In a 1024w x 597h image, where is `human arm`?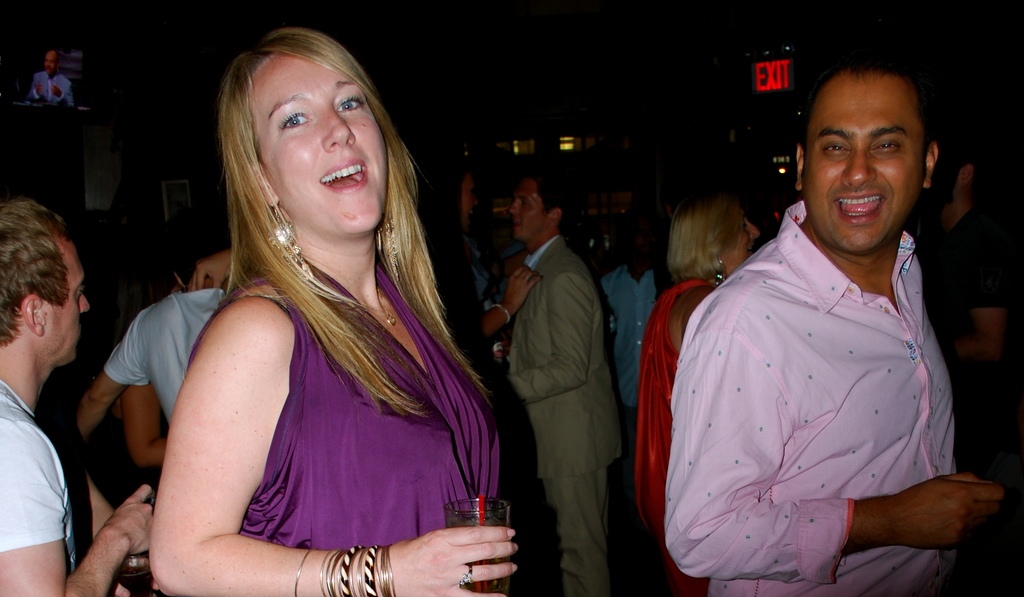
detection(187, 247, 232, 292).
